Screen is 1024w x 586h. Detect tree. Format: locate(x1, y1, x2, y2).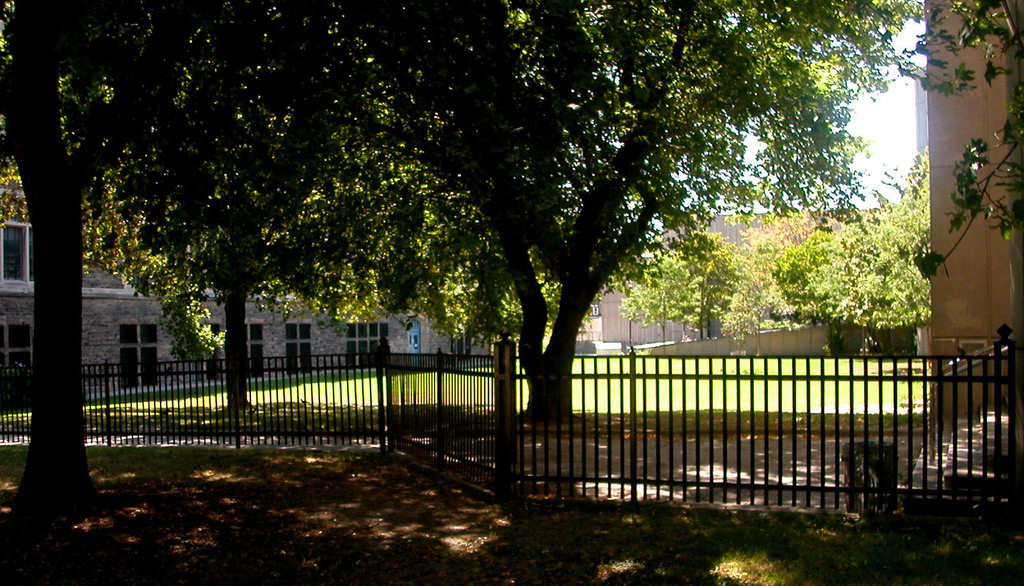
locate(783, 220, 892, 347).
